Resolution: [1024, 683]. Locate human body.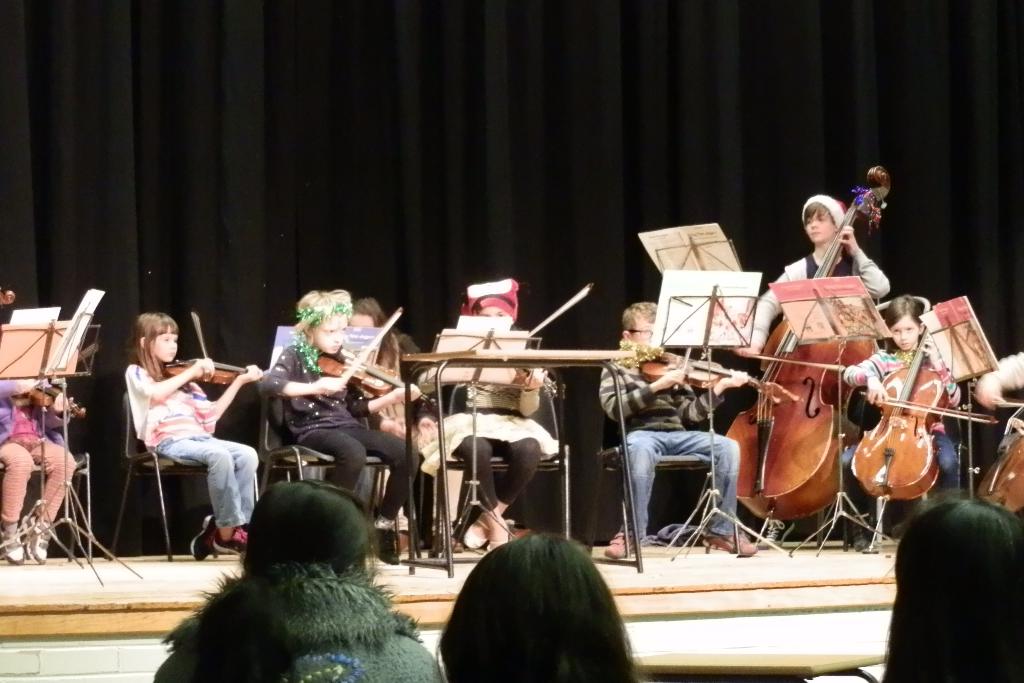
bbox(259, 339, 420, 572).
